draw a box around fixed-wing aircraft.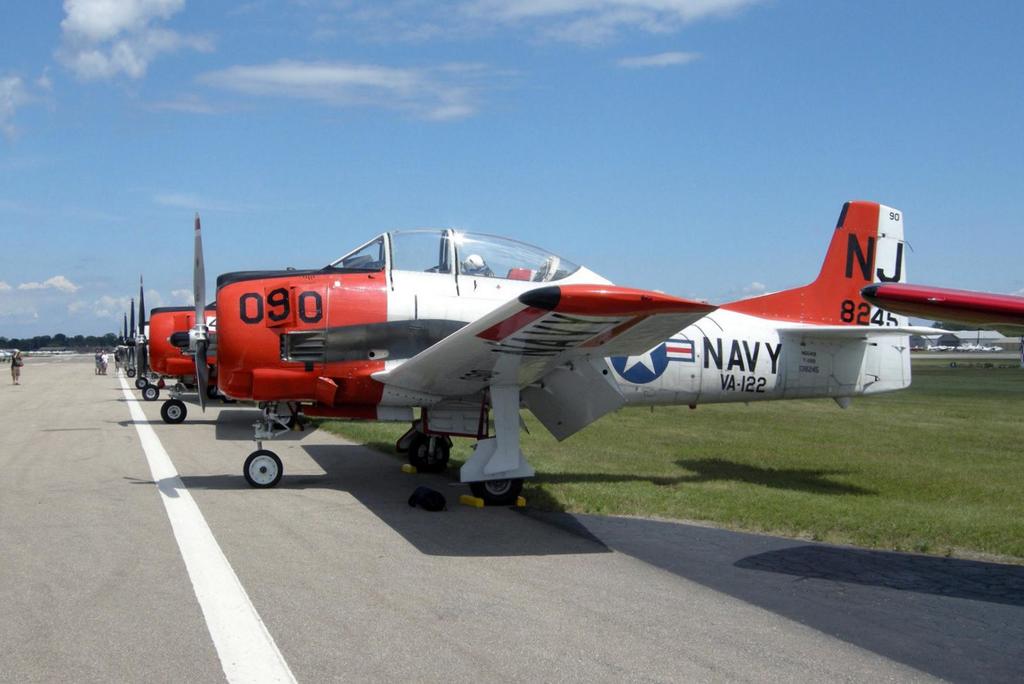
{"left": 137, "top": 275, "right": 326, "bottom": 428}.
